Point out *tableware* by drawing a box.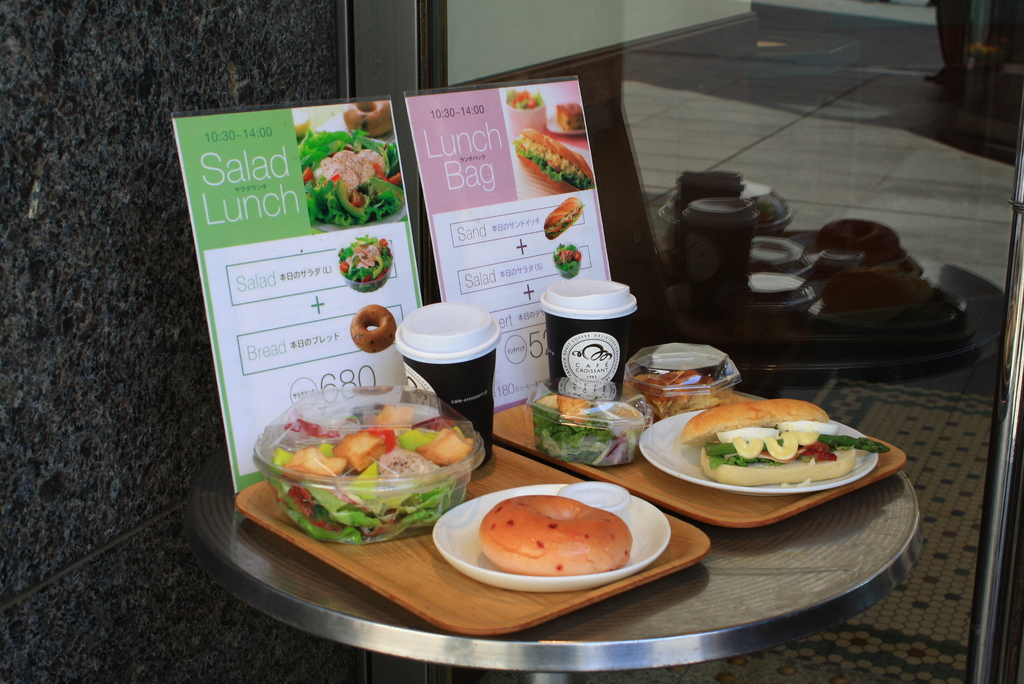
<box>623,340,744,420</box>.
